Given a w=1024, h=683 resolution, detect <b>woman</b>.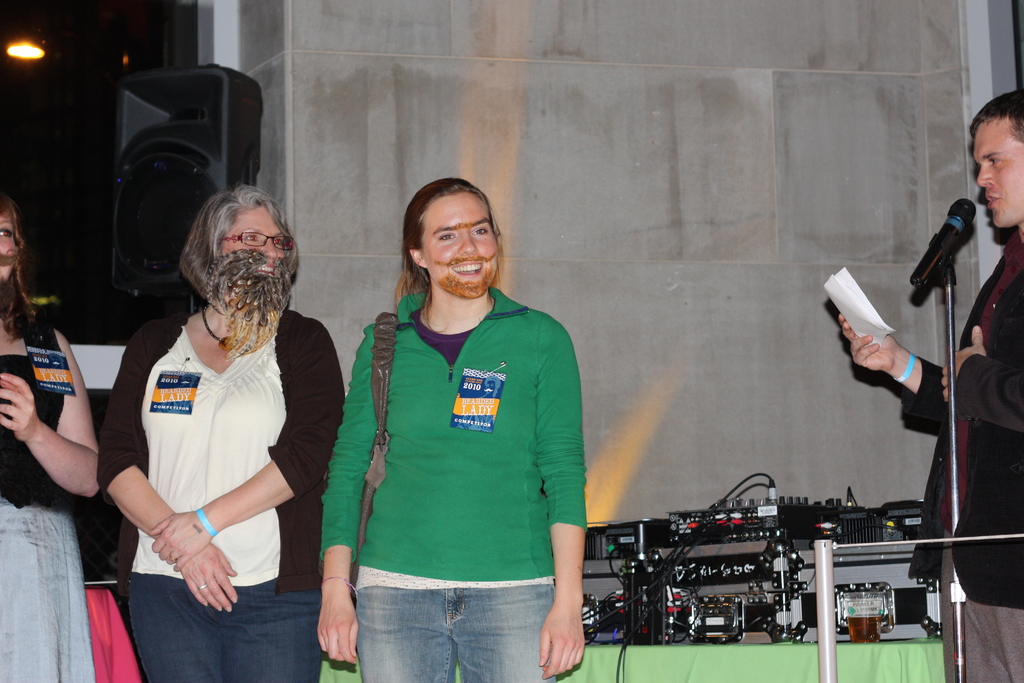
x1=0 y1=190 x2=104 y2=682.
